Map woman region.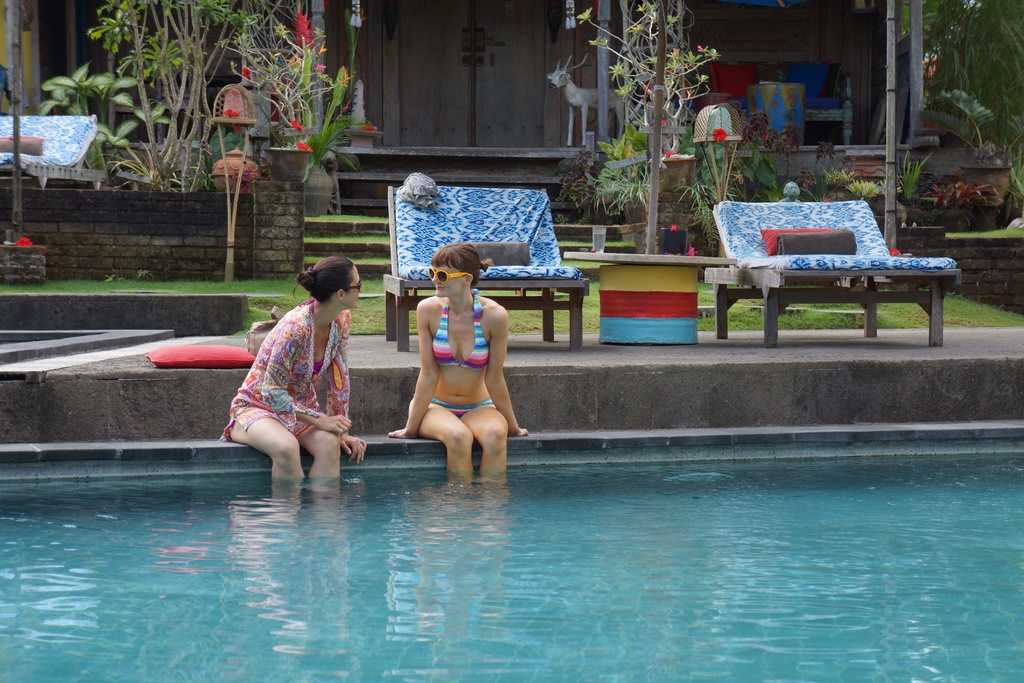
Mapped to Rect(221, 256, 365, 481).
